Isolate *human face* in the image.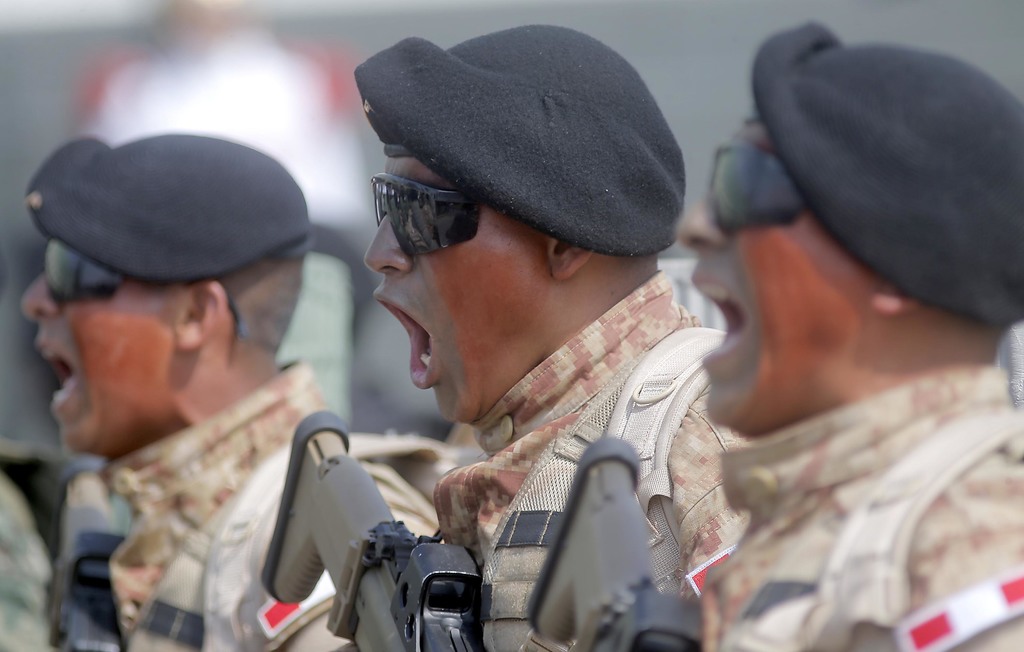
Isolated region: [363,154,550,413].
